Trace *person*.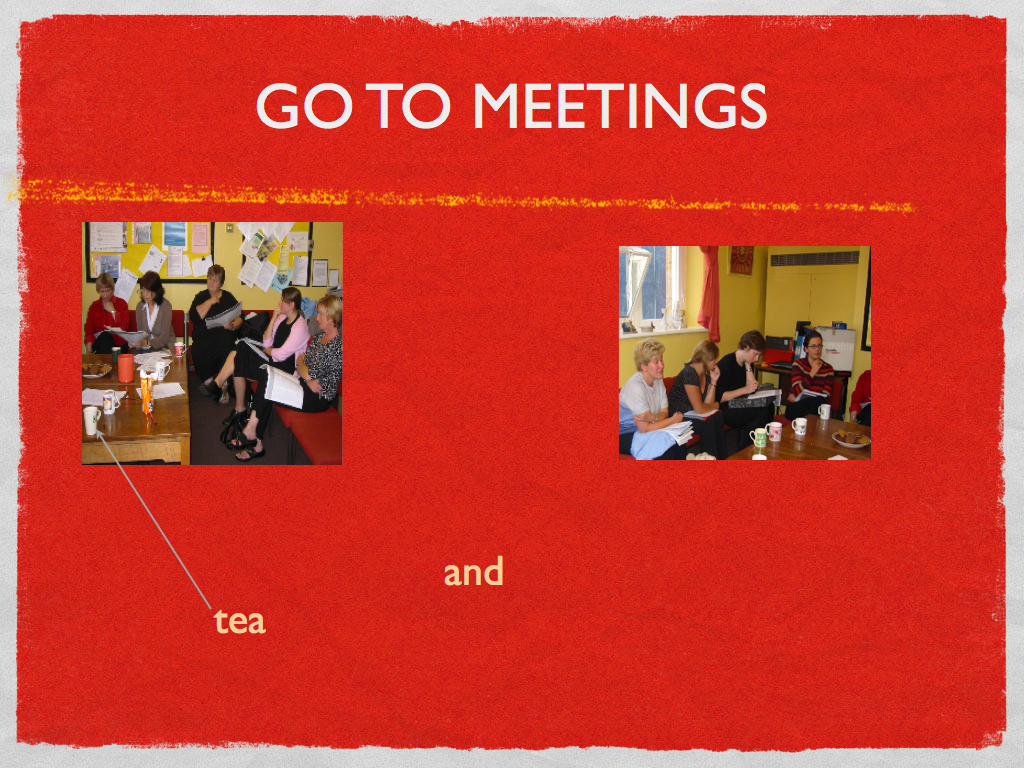
Traced to (120,268,173,349).
